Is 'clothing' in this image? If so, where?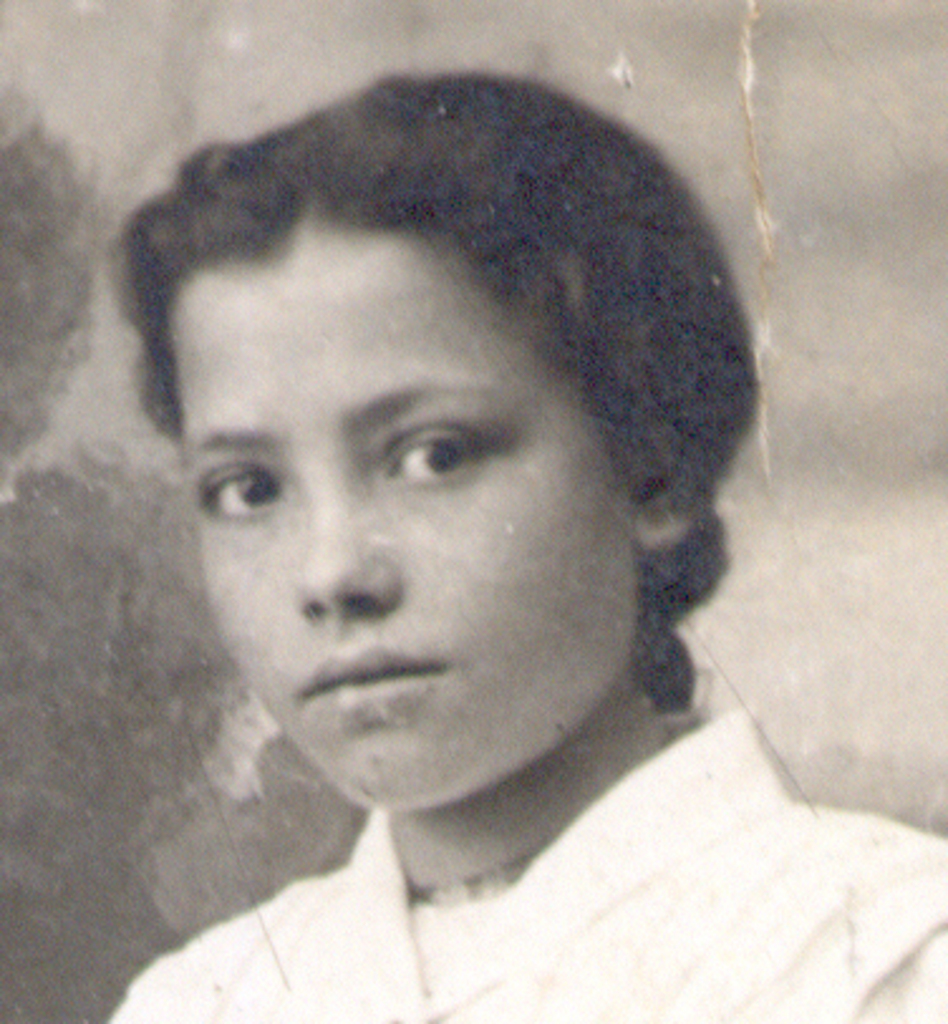
Yes, at 106/691/945/1021.
